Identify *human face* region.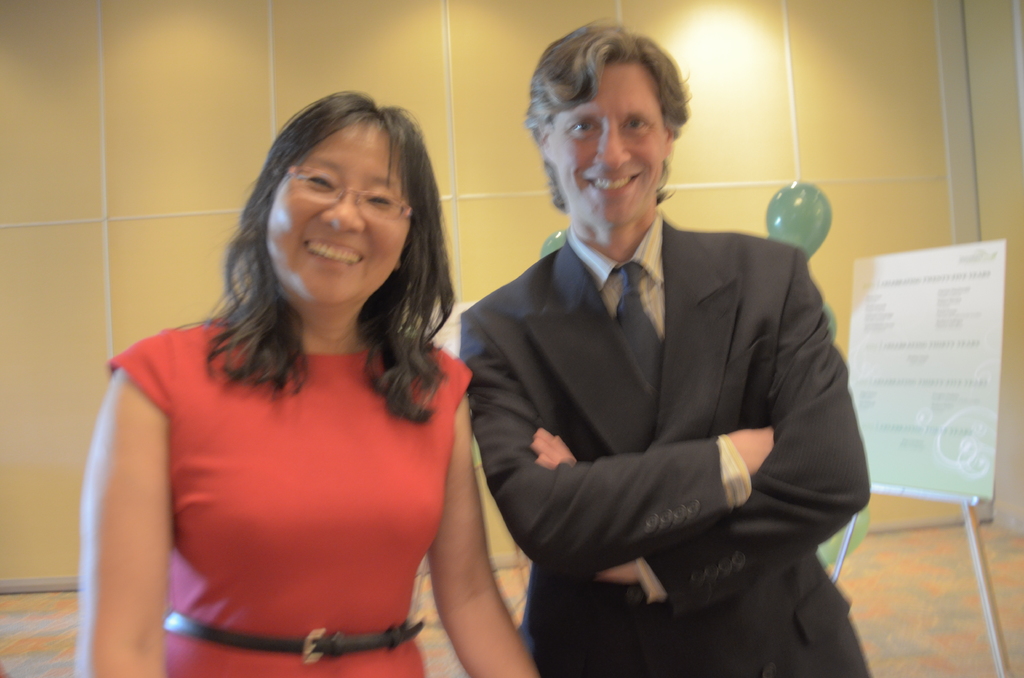
Region: pyautogui.locateOnScreen(548, 62, 662, 229).
